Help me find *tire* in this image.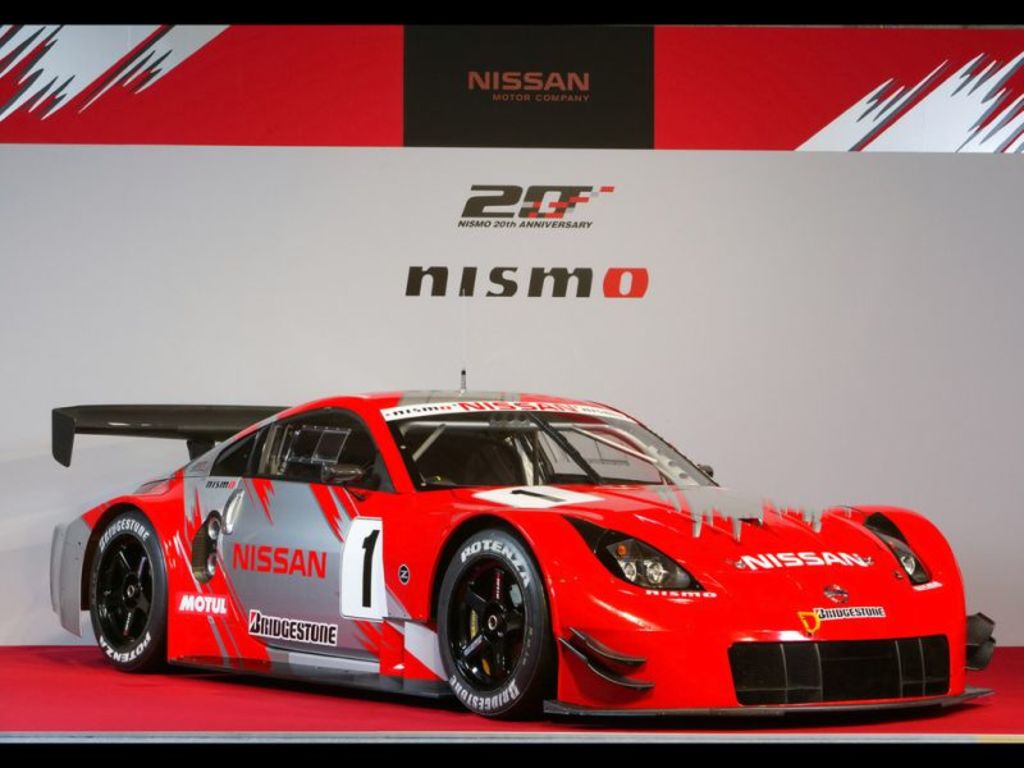
Found it: x1=83, y1=509, x2=168, y2=673.
